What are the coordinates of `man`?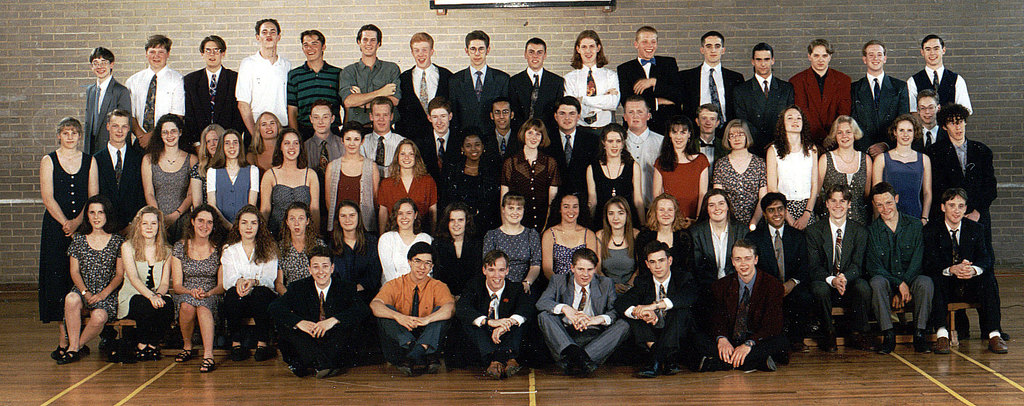
pyautogui.locateOnScreen(370, 229, 452, 375).
